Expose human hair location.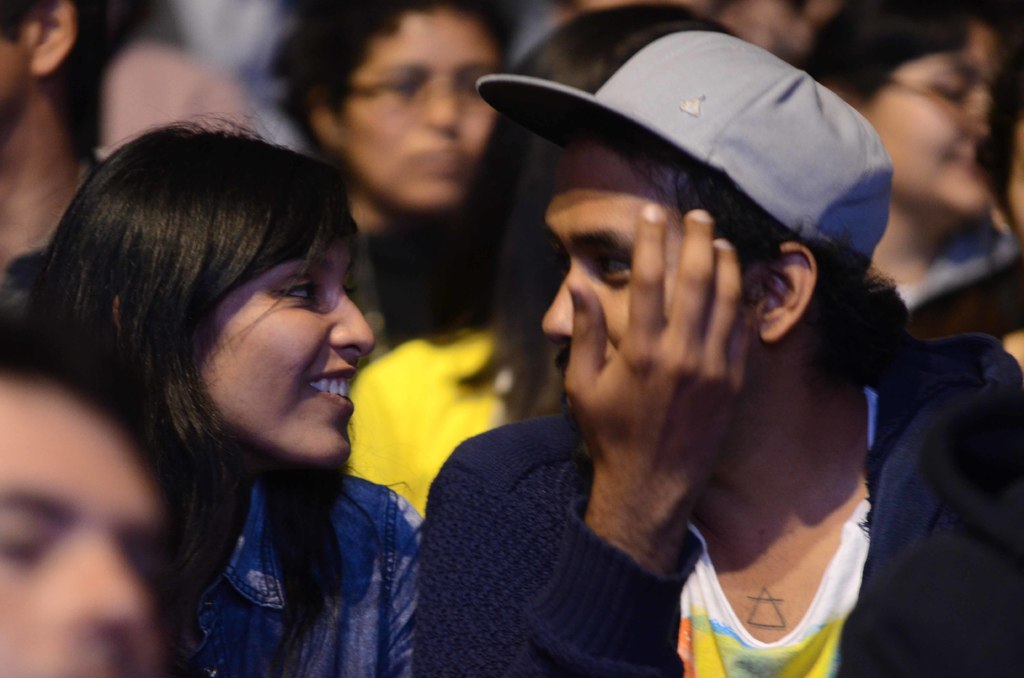
Exposed at [x1=0, y1=0, x2=135, y2=165].
